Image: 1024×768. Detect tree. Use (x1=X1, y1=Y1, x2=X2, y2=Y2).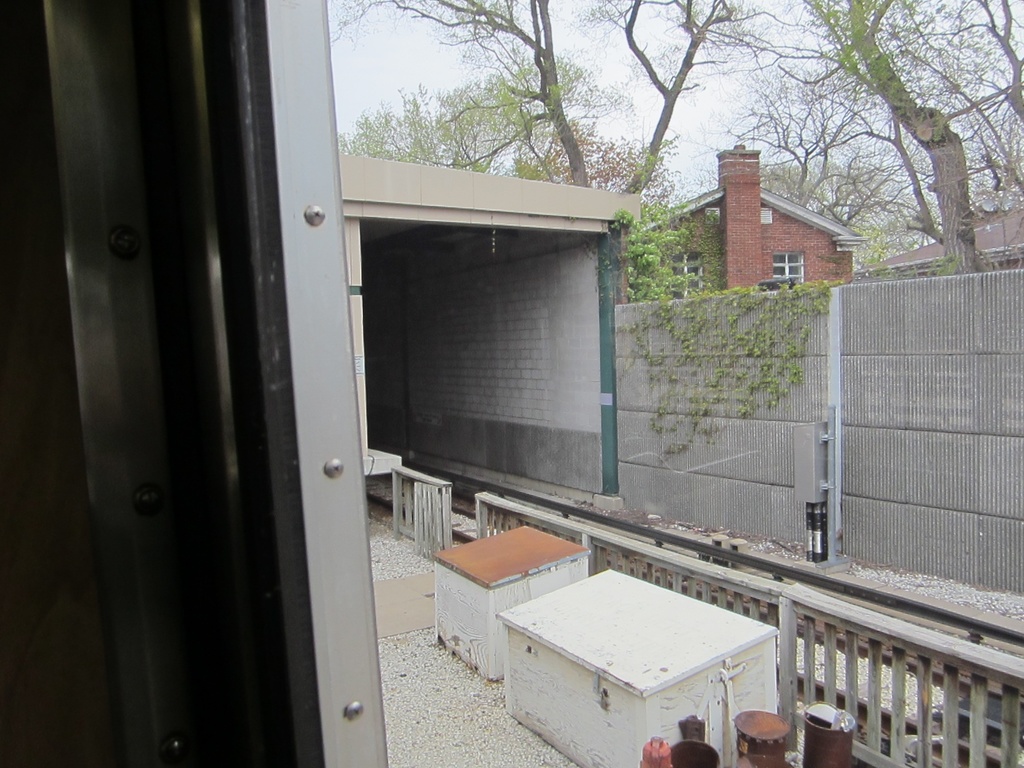
(x1=663, y1=0, x2=1023, y2=284).
